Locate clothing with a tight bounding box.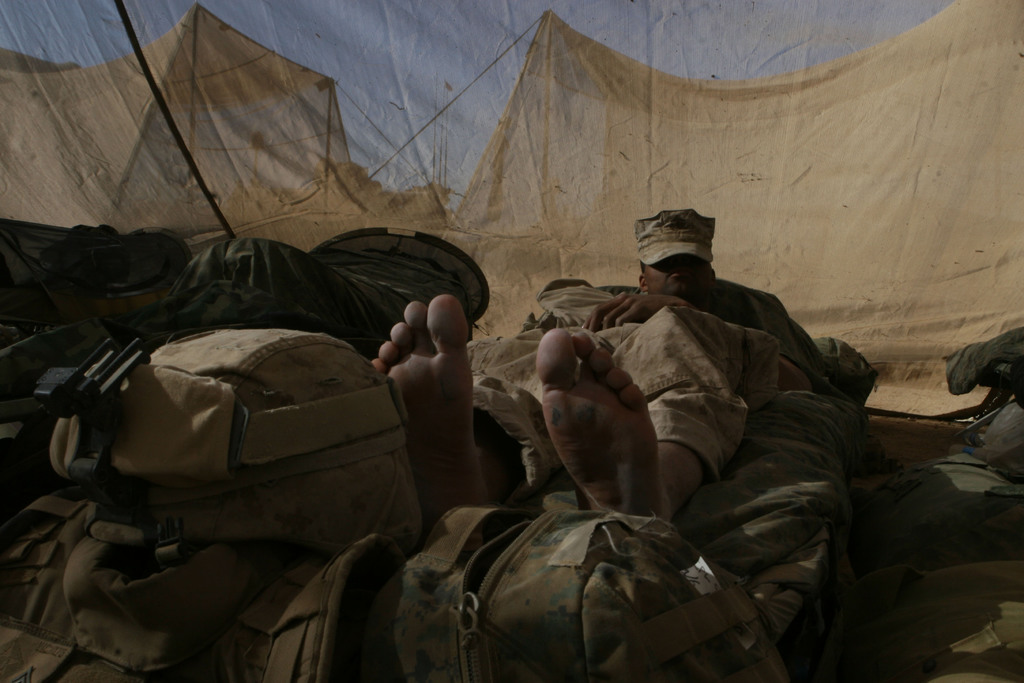
select_region(497, 222, 915, 593).
